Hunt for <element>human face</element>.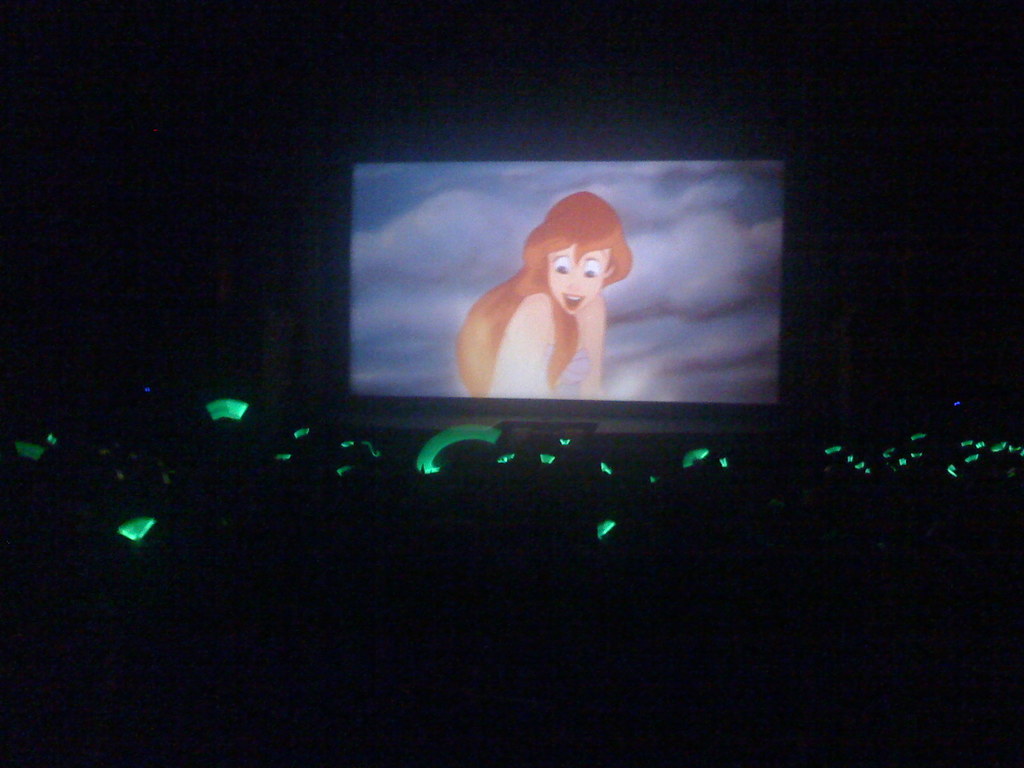
Hunted down at [x1=547, y1=248, x2=610, y2=318].
